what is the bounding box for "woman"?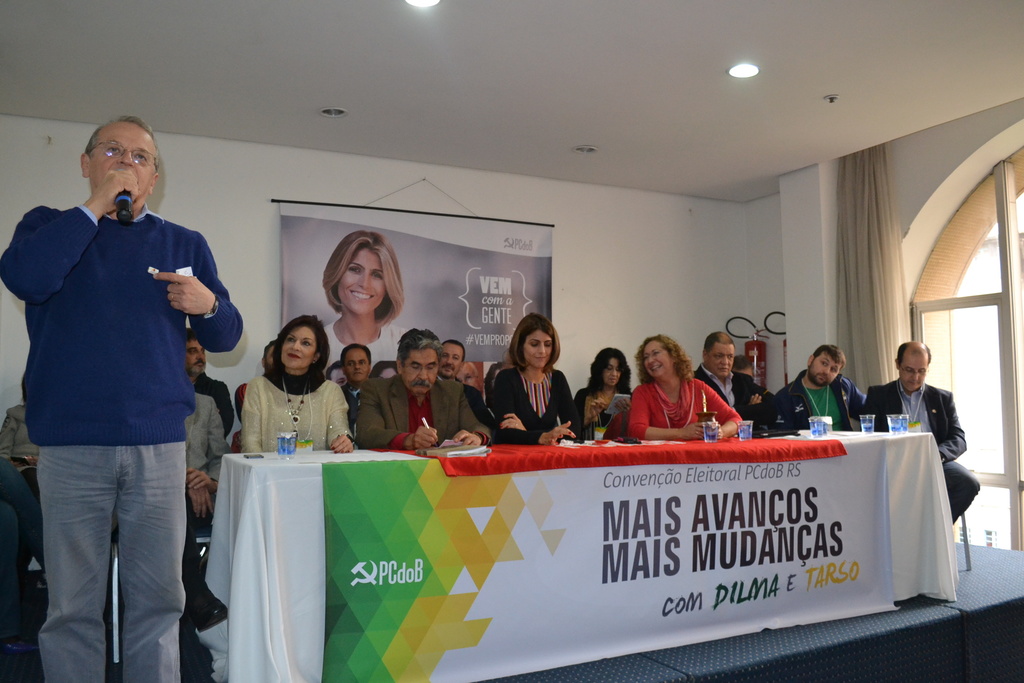
{"x1": 622, "y1": 341, "x2": 748, "y2": 438}.
